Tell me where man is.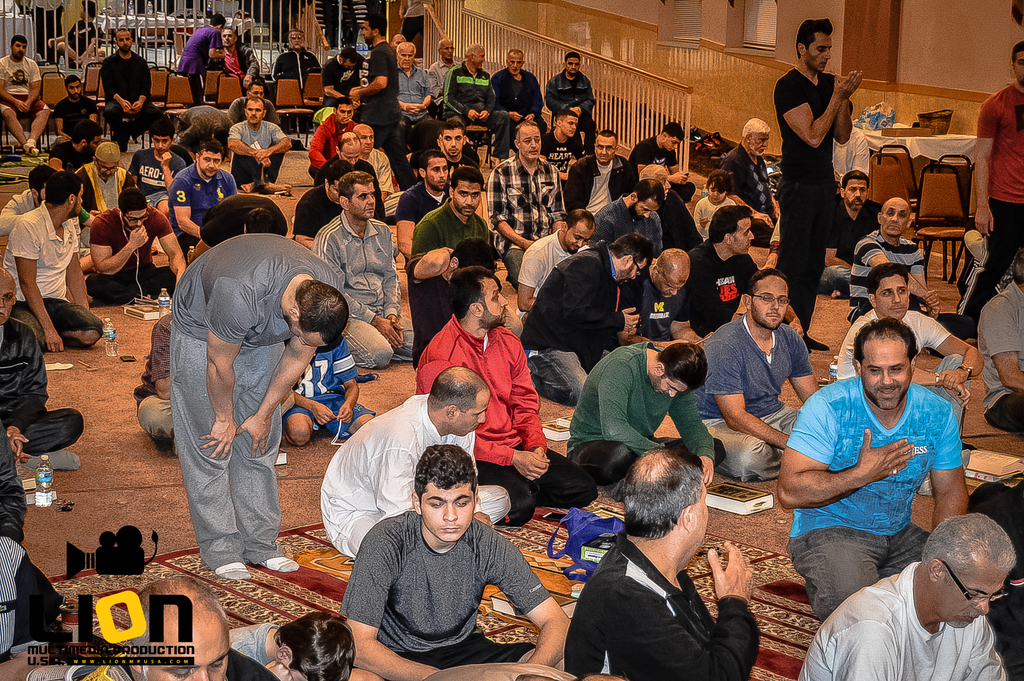
man is at region(545, 55, 595, 119).
